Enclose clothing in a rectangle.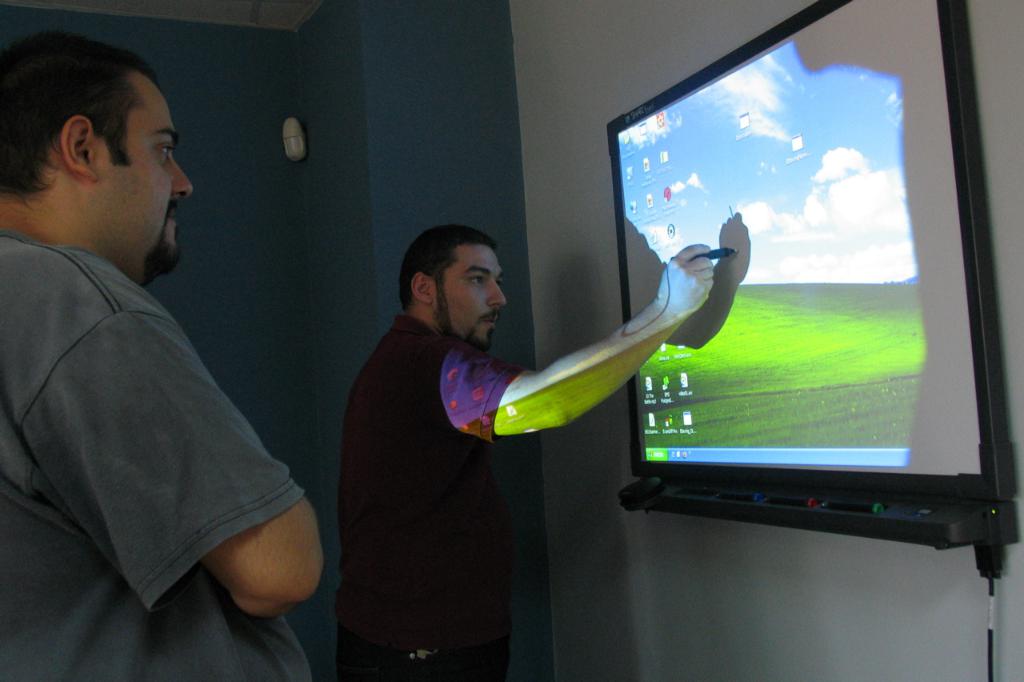
<box>333,312,529,681</box>.
